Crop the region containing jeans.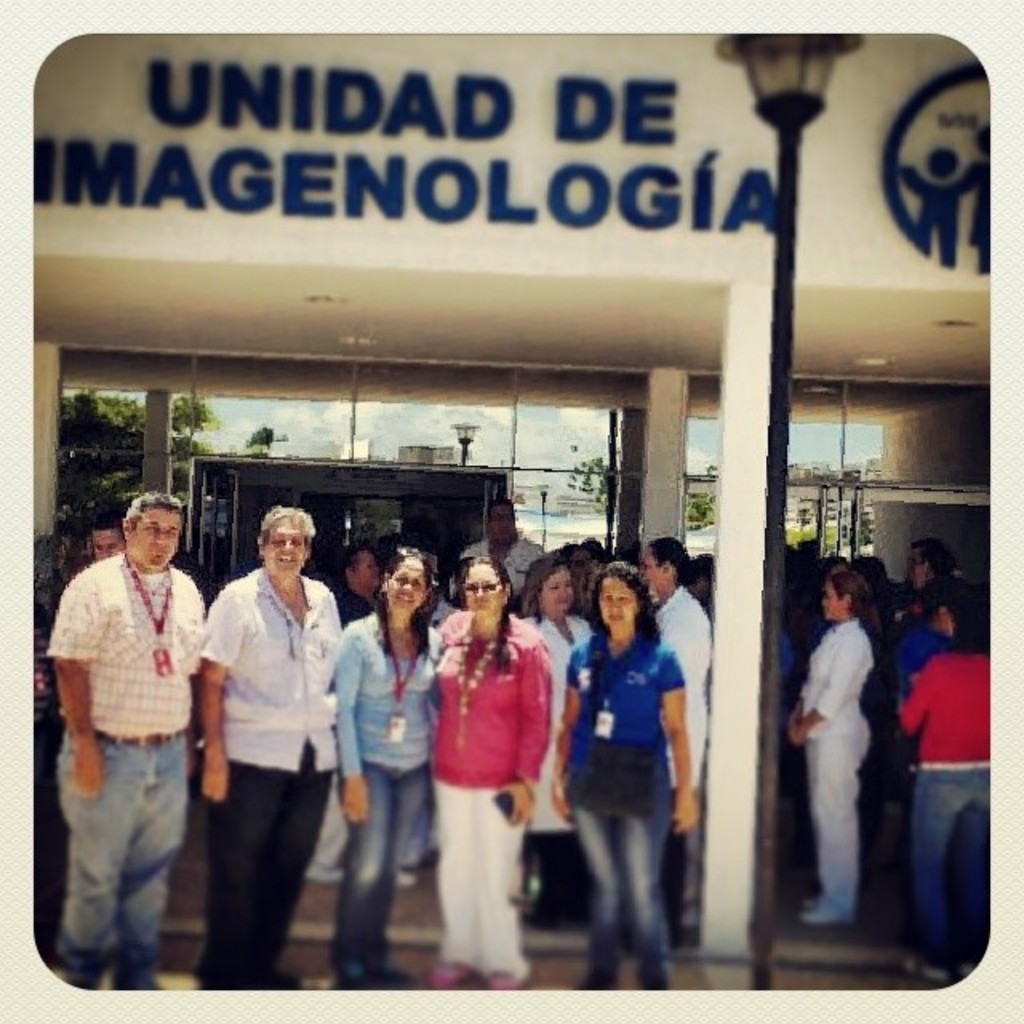
Crop region: bbox(912, 778, 990, 971).
